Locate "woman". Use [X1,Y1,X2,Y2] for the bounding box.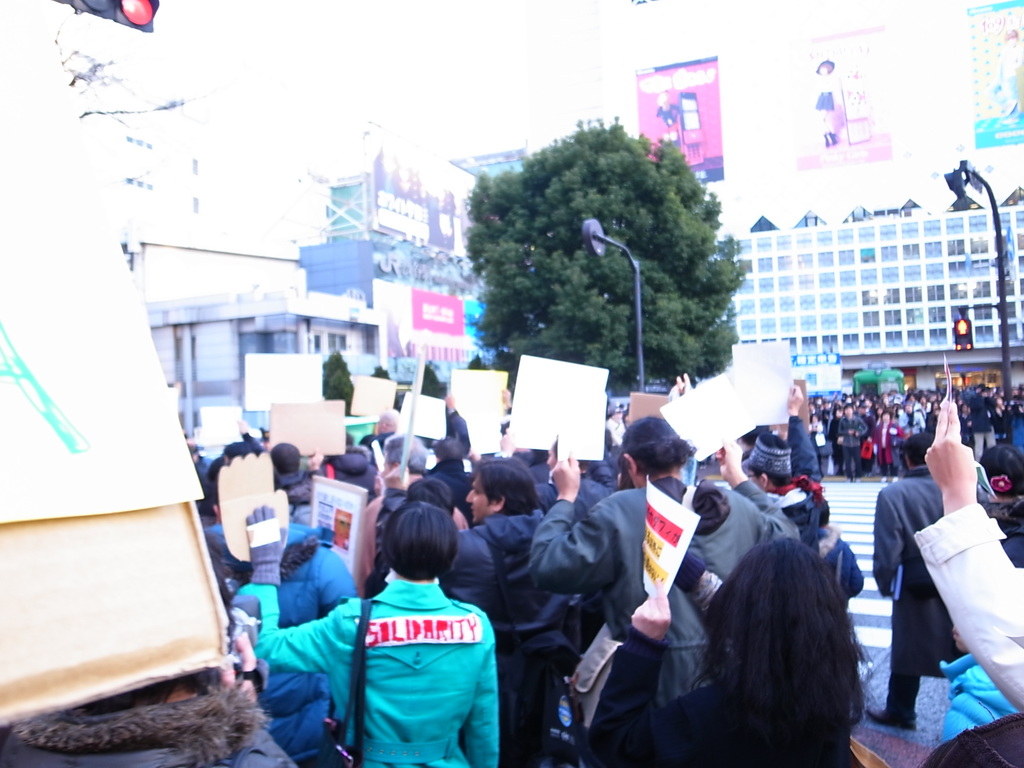
[527,415,800,711].
